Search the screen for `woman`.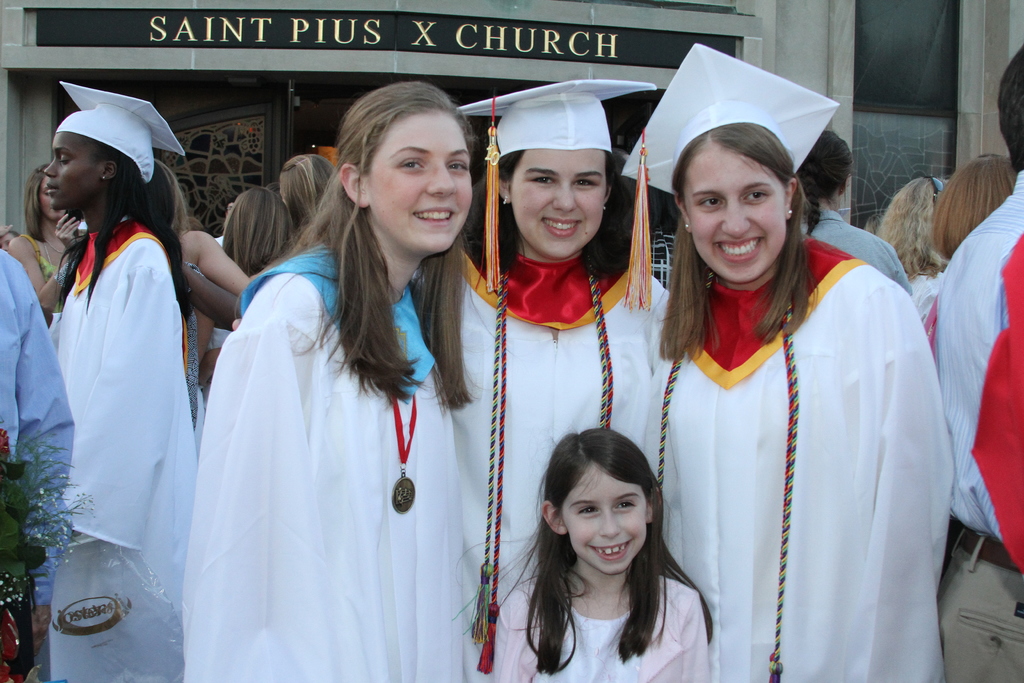
Found at Rect(34, 80, 191, 682).
